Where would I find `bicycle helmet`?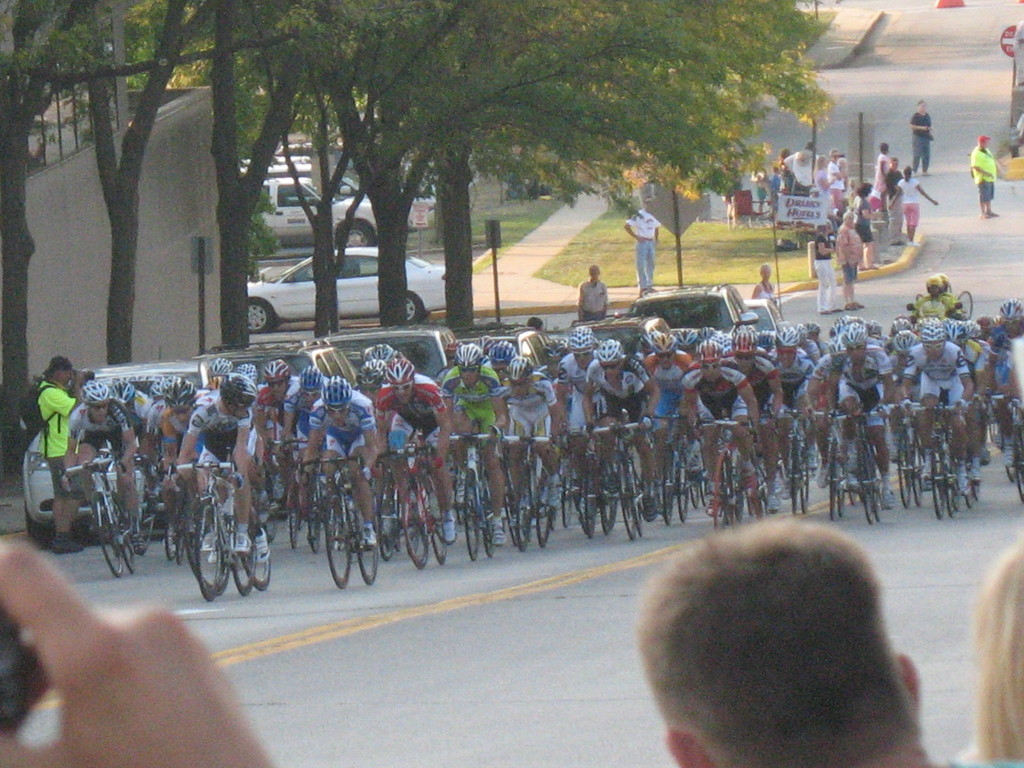
At (392,358,420,380).
